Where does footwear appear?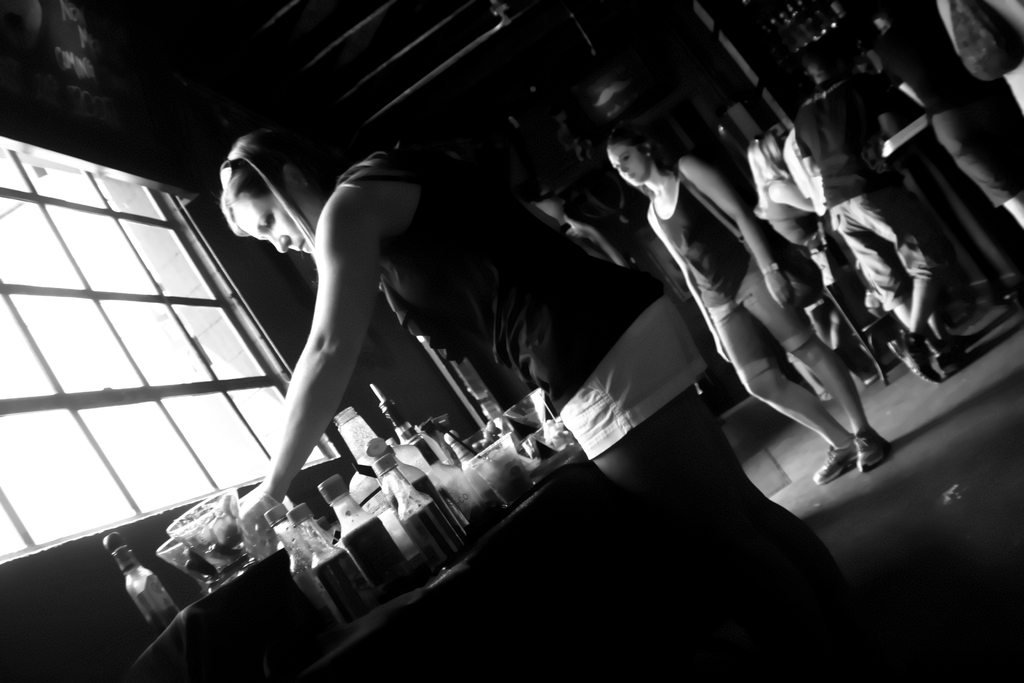
Appears at [left=936, top=331, right=969, bottom=375].
